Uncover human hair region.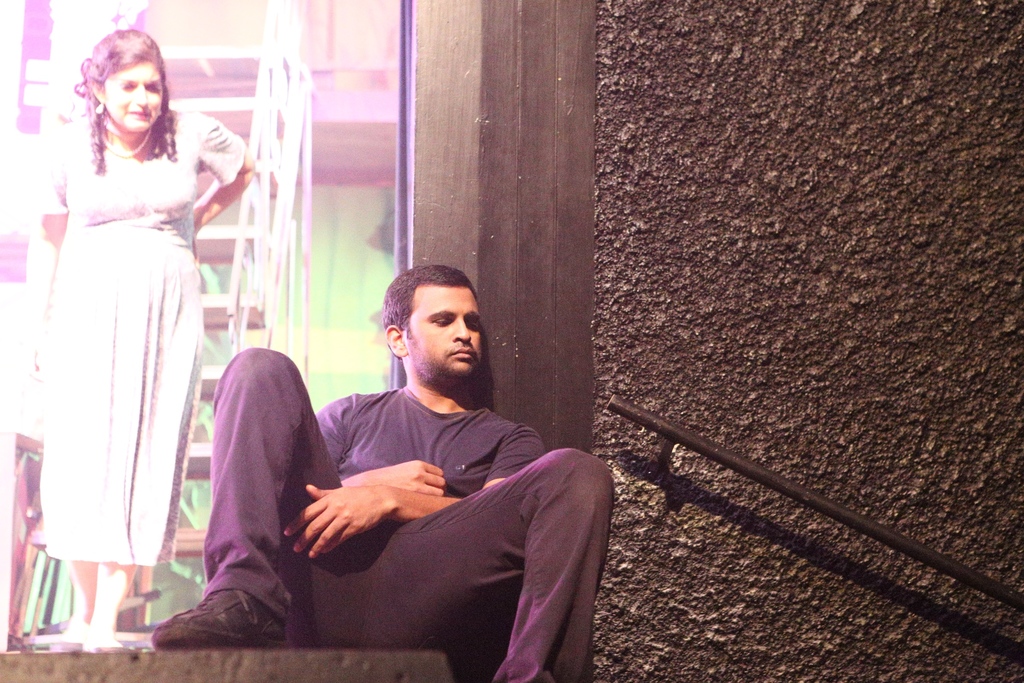
Uncovered: bbox=(383, 265, 476, 361).
